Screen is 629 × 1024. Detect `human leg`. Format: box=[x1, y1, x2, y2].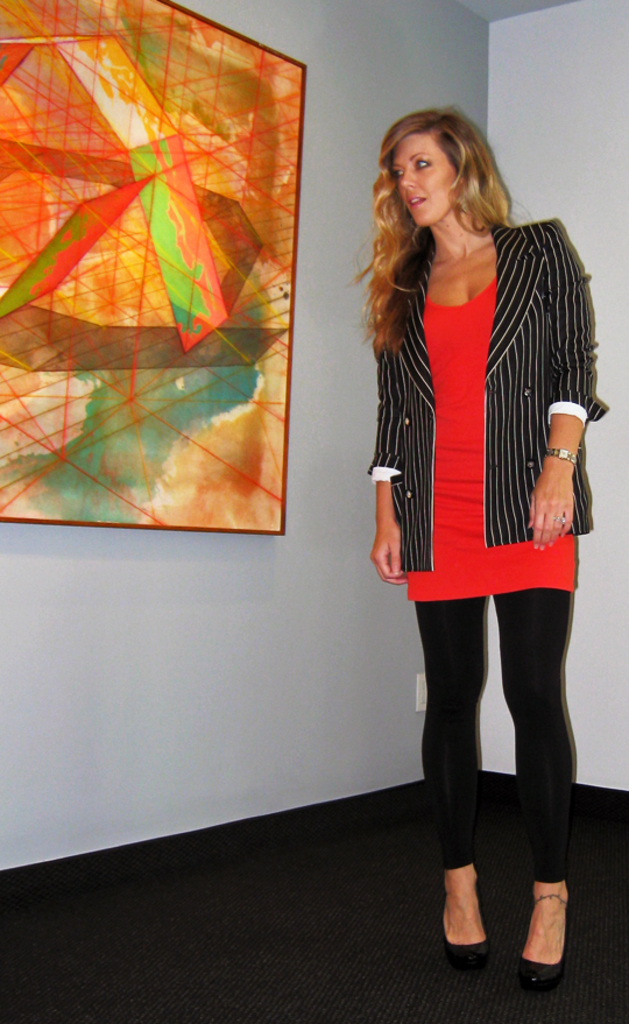
box=[488, 598, 579, 980].
